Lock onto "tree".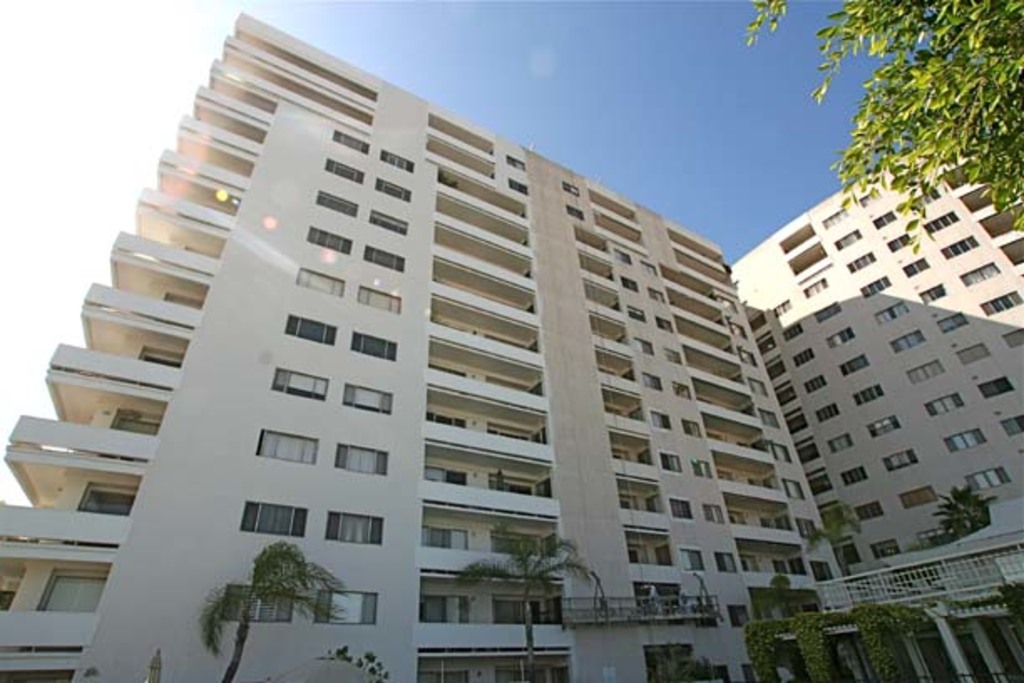
Locked: <bbox>922, 479, 996, 541</bbox>.
